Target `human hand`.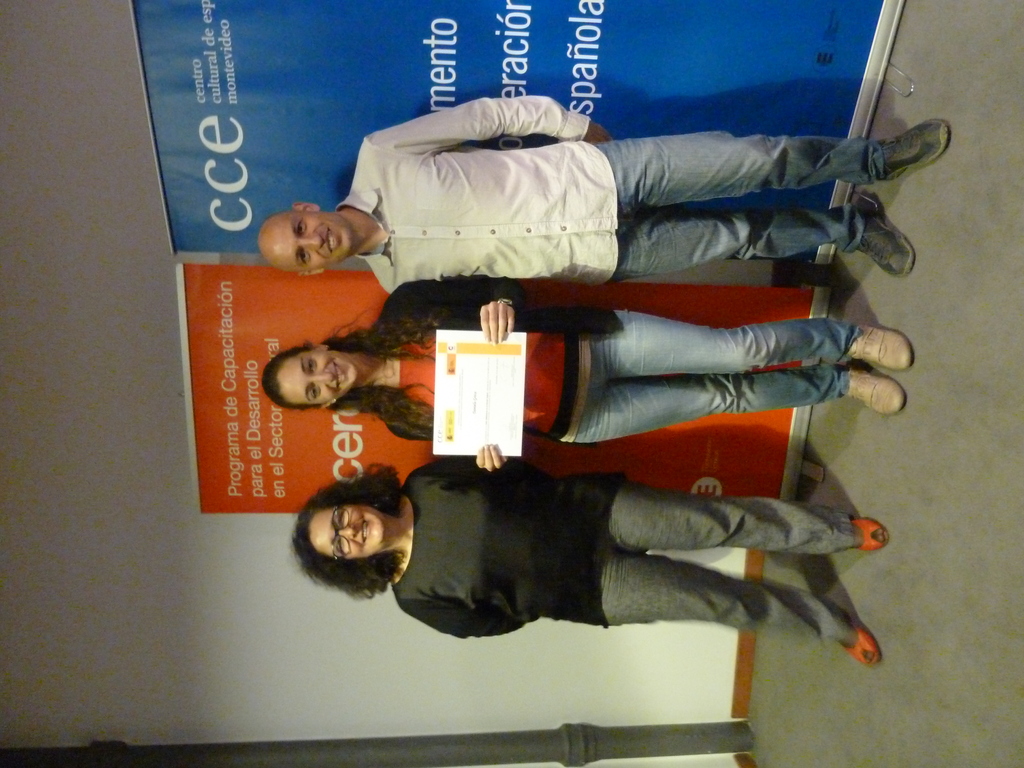
Target region: {"x1": 473, "y1": 301, "x2": 515, "y2": 344}.
